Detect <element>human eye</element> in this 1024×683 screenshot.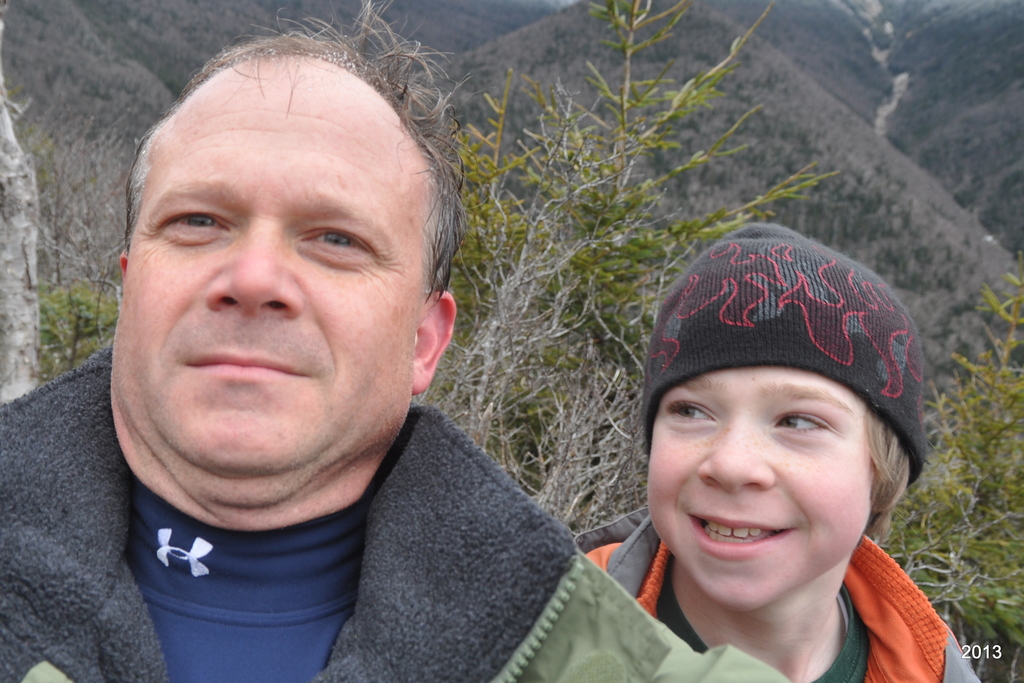
Detection: 154:199:236:247.
